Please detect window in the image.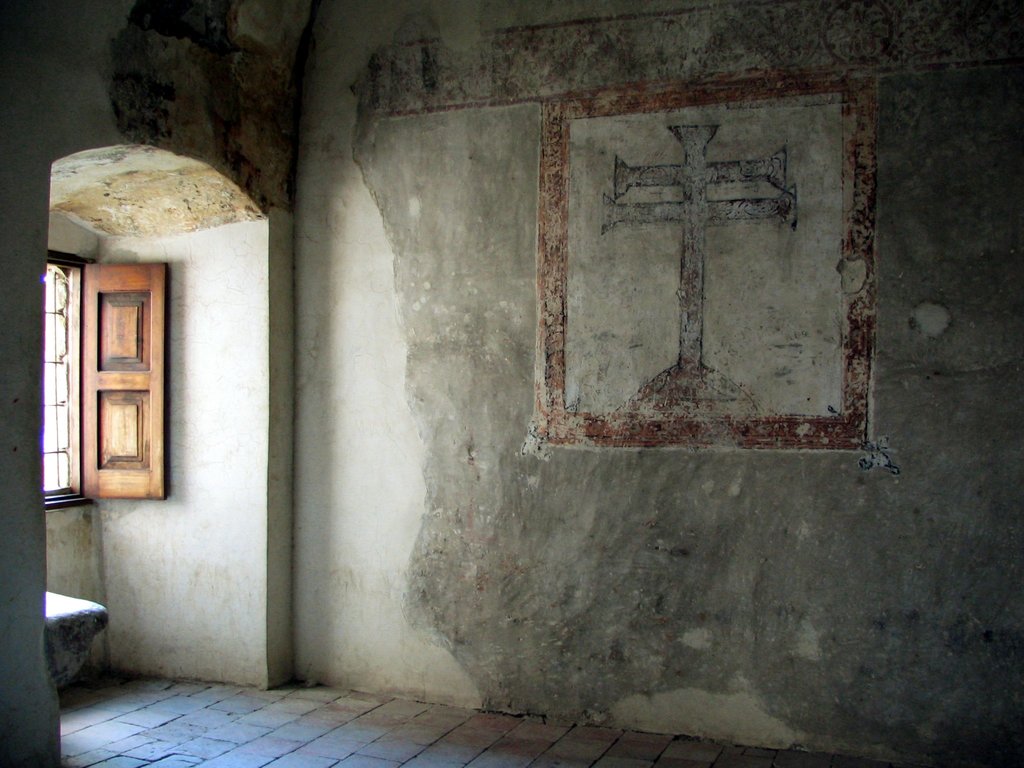
bbox=(38, 241, 168, 518).
